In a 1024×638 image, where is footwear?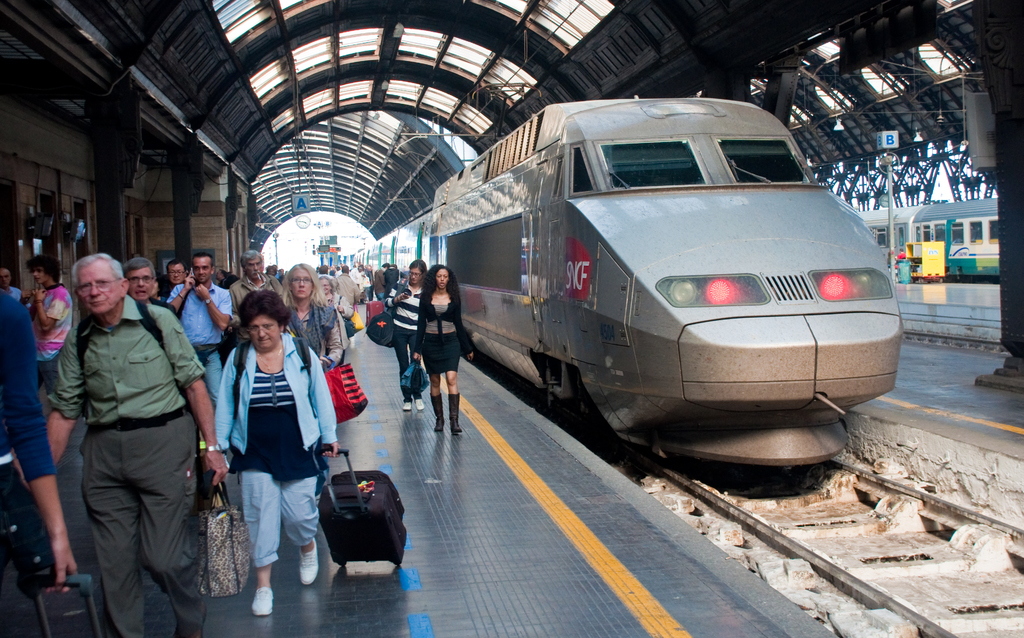
{"x1": 434, "y1": 390, "x2": 446, "y2": 431}.
